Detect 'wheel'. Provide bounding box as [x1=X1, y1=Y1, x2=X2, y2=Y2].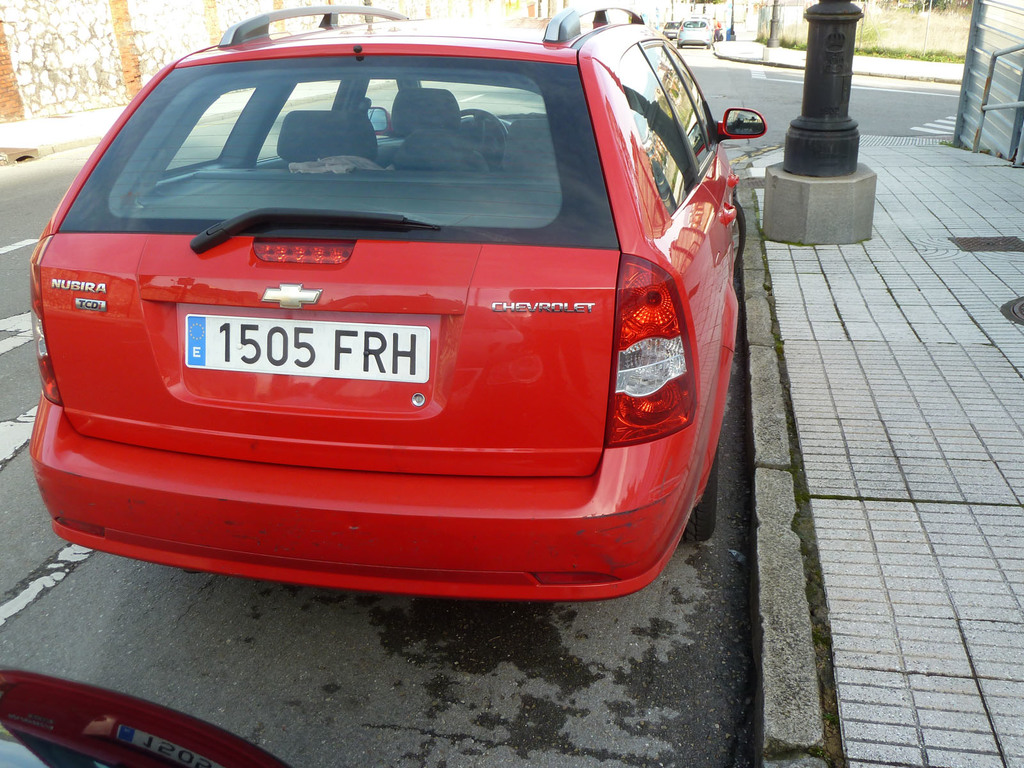
[x1=676, y1=452, x2=716, y2=541].
